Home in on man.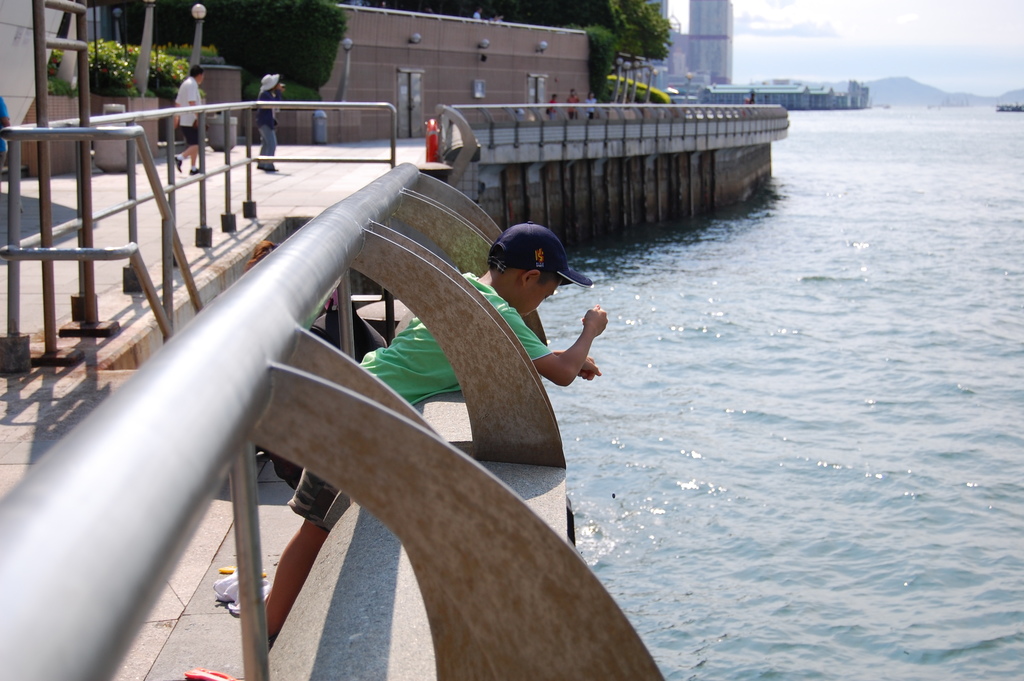
Homed in at bbox=(567, 88, 579, 123).
